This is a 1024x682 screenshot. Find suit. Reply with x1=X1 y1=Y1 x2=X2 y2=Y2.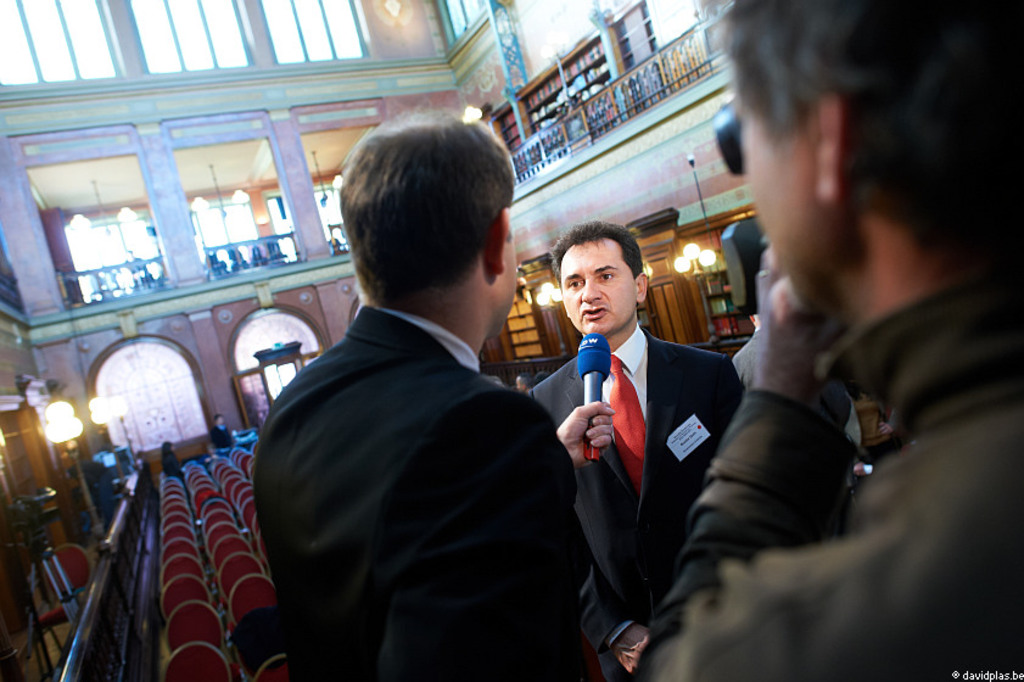
x1=209 y1=424 x2=234 y2=449.
